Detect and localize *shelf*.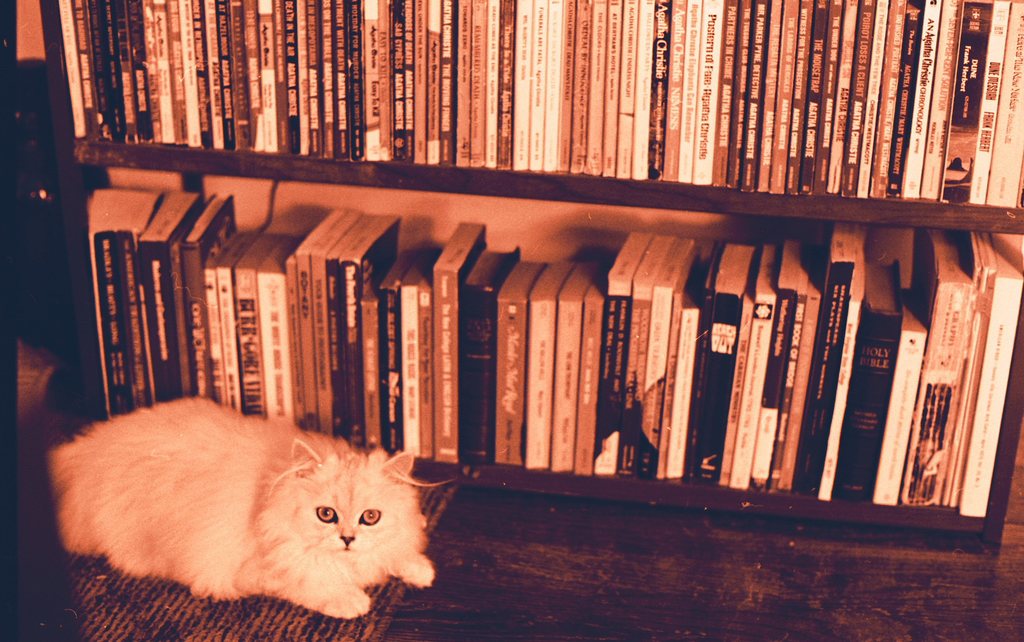
Localized at (left=45, top=0, right=1023, bottom=229).
